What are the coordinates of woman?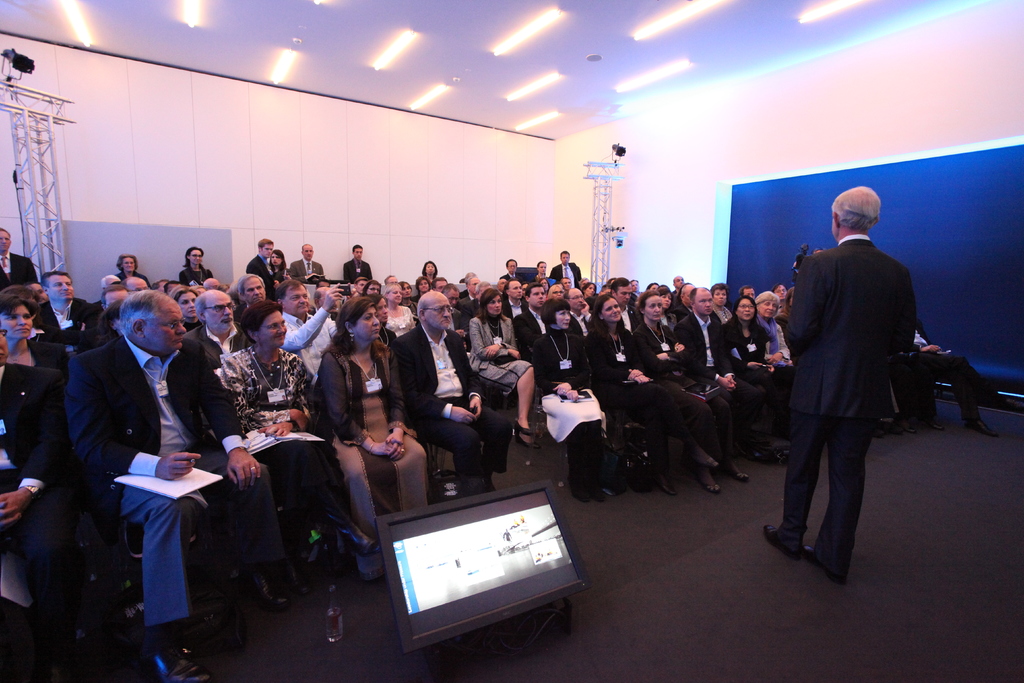
bbox(381, 281, 414, 336).
